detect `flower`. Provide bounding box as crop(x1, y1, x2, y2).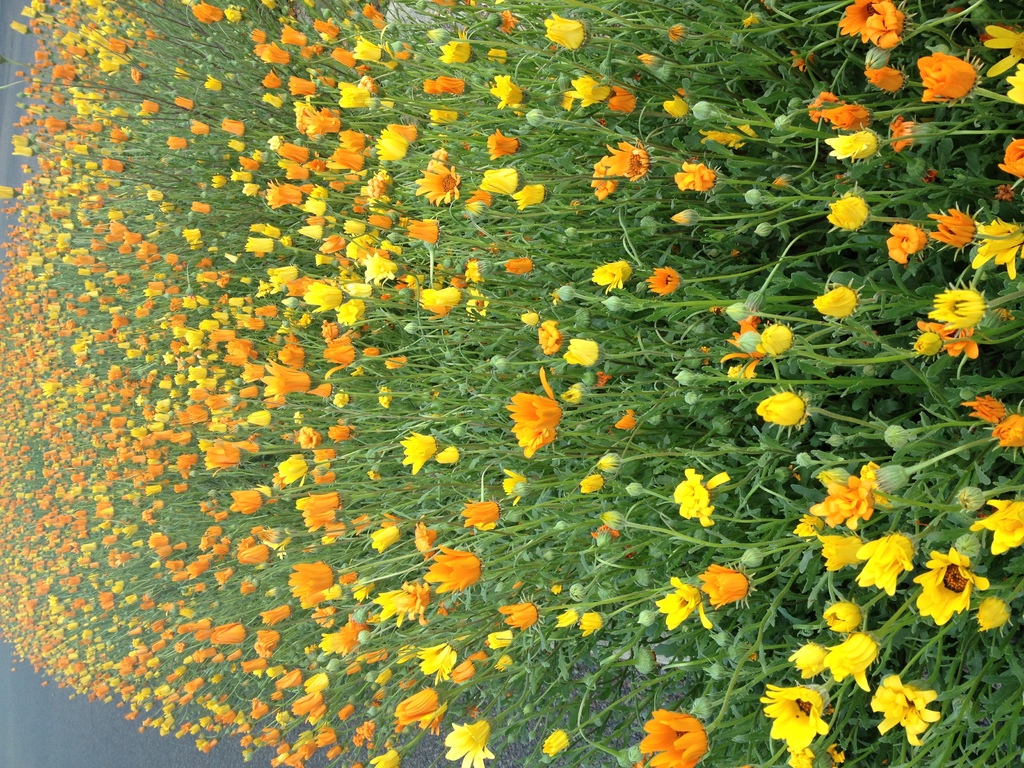
crop(909, 48, 986, 113).
